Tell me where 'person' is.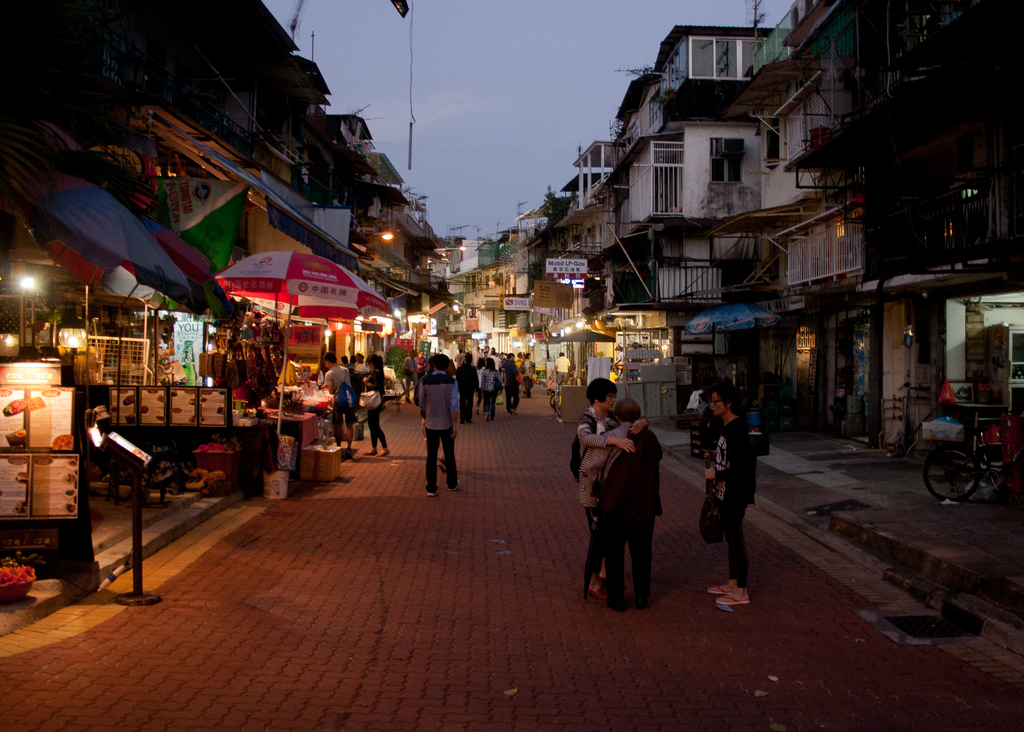
'person' is at <region>519, 358, 520, 378</region>.
